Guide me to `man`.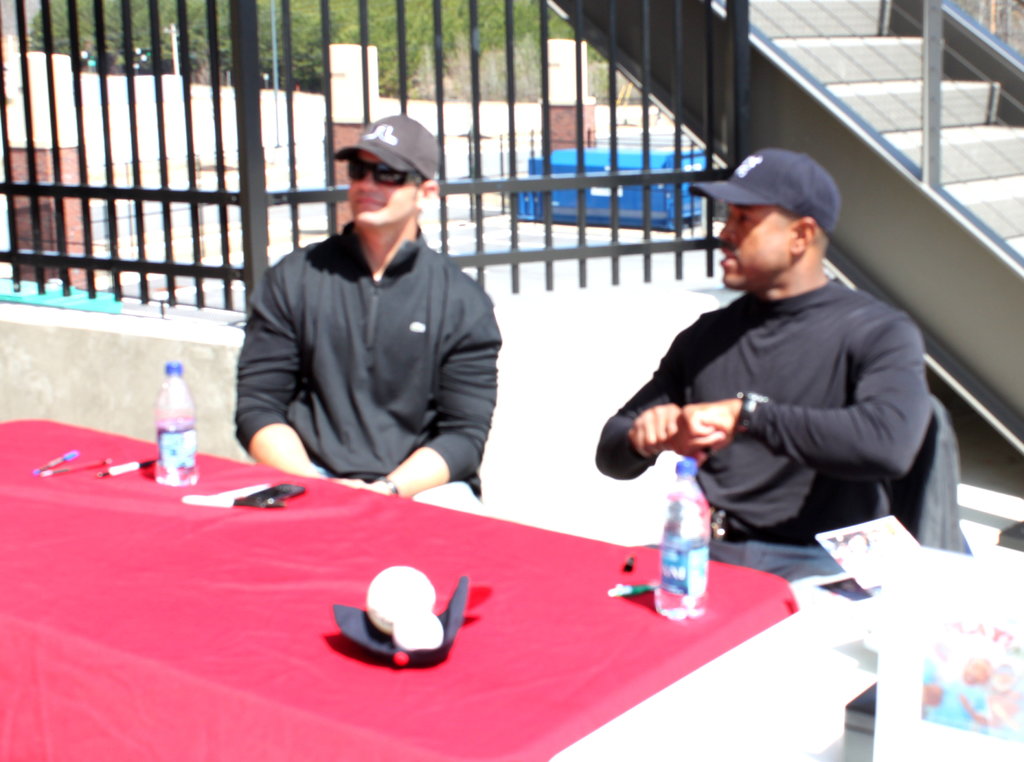
Guidance: x1=605, y1=161, x2=957, y2=591.
